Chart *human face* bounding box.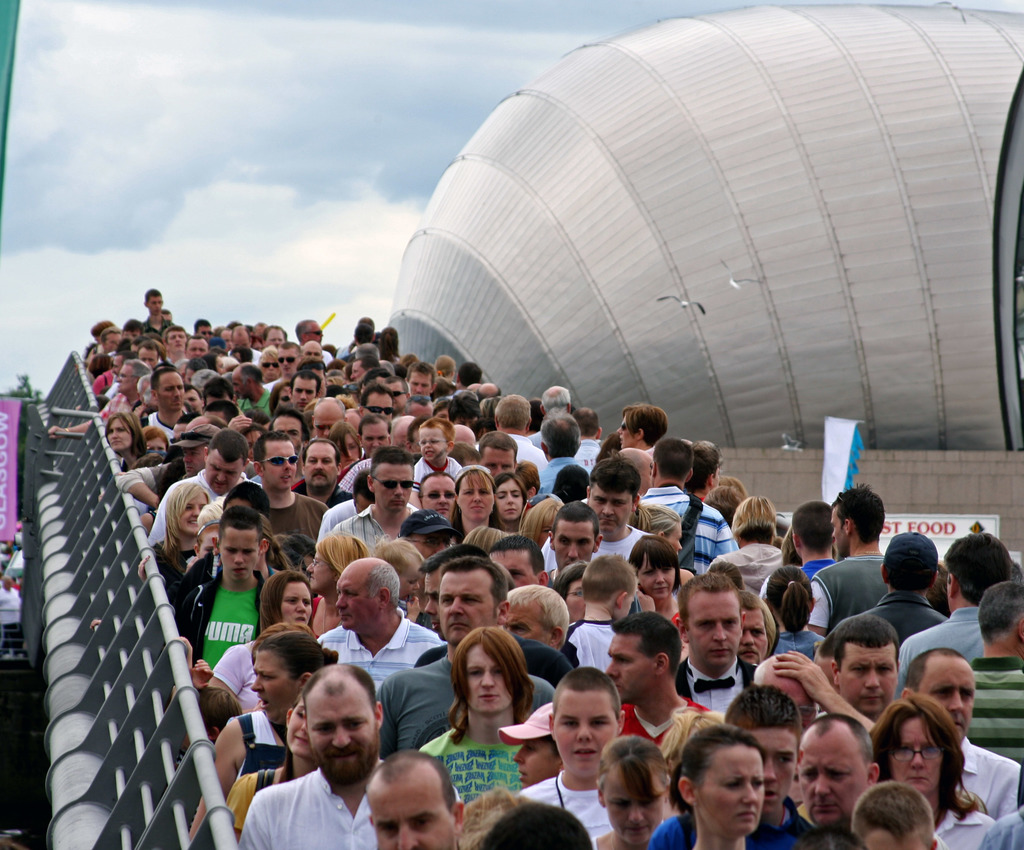
Charted: 744,730,797,810.
